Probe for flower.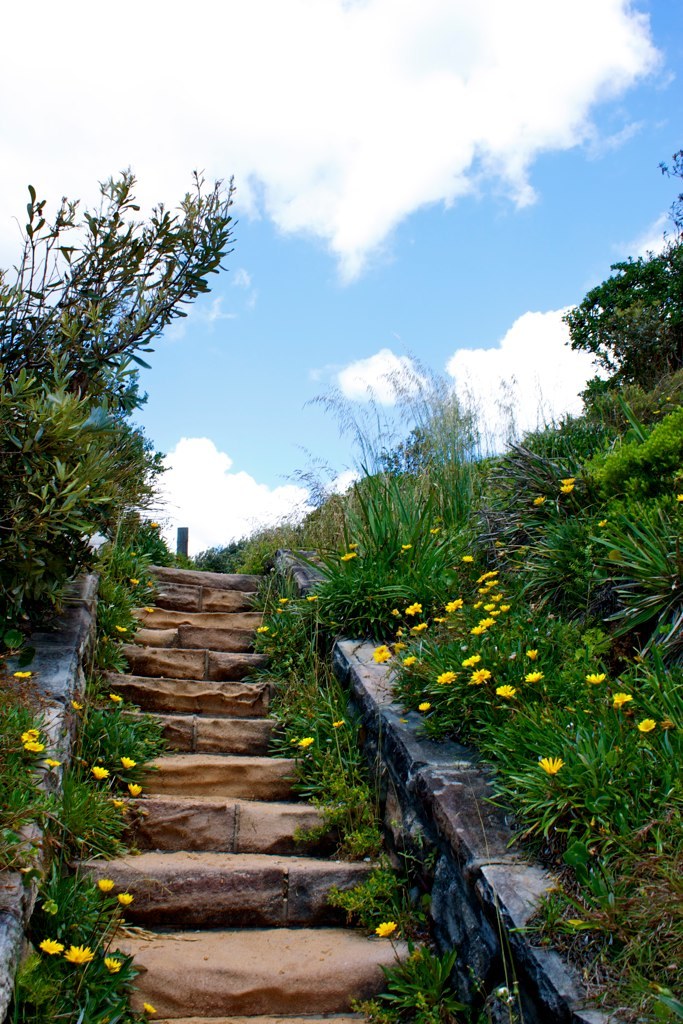
Probe result: bbox=[113, 622, 124, 634].
